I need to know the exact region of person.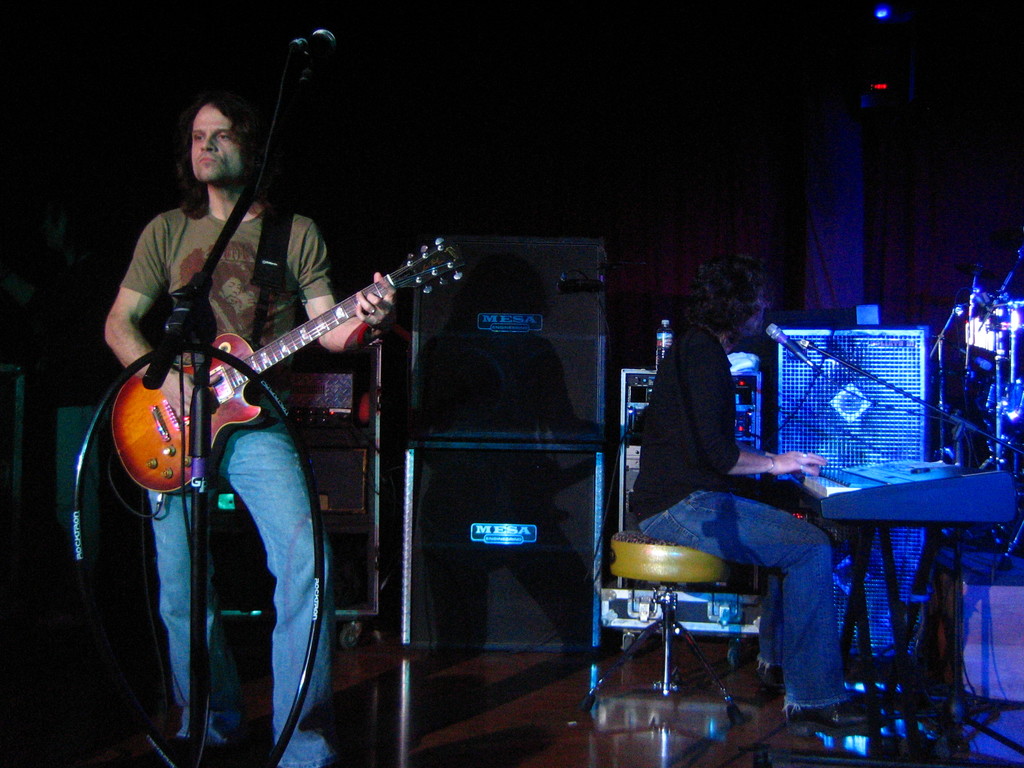
Region: 634 250 887 724.
